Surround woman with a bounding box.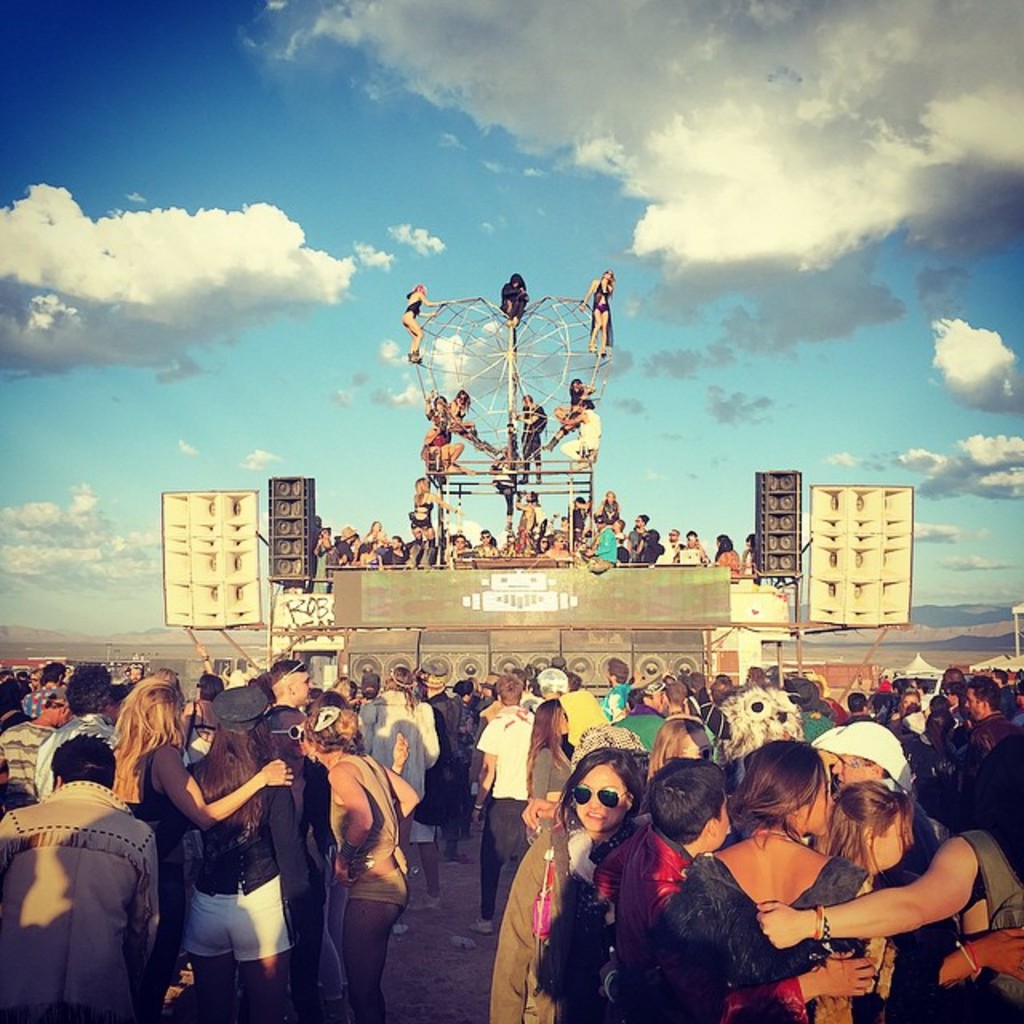
(406, 474, 454, 563).
